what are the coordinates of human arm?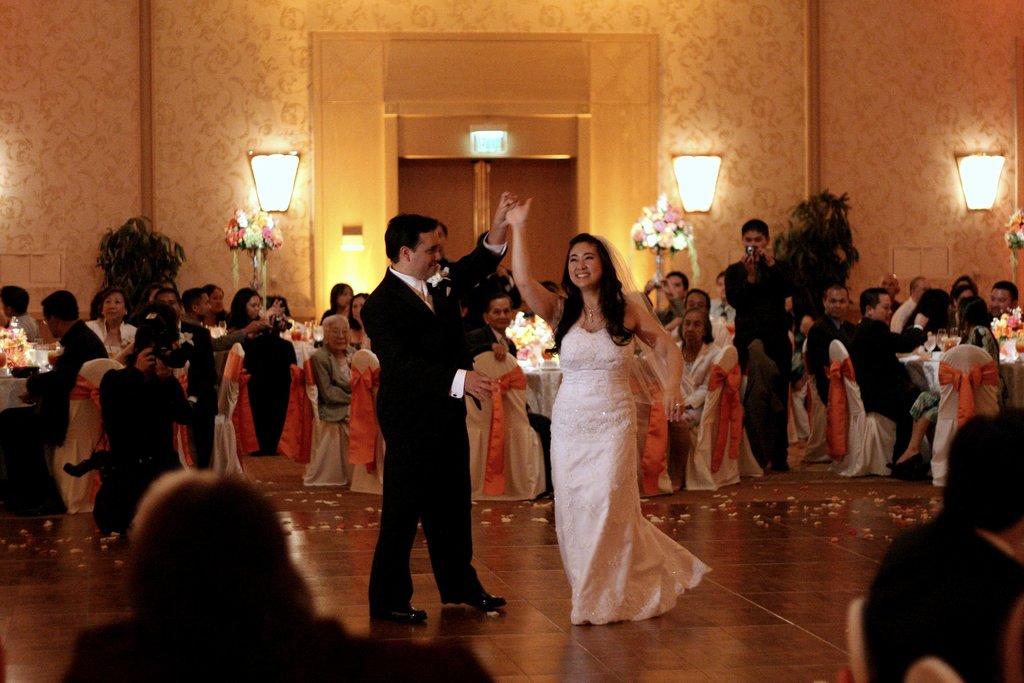
760,244,795,299.
